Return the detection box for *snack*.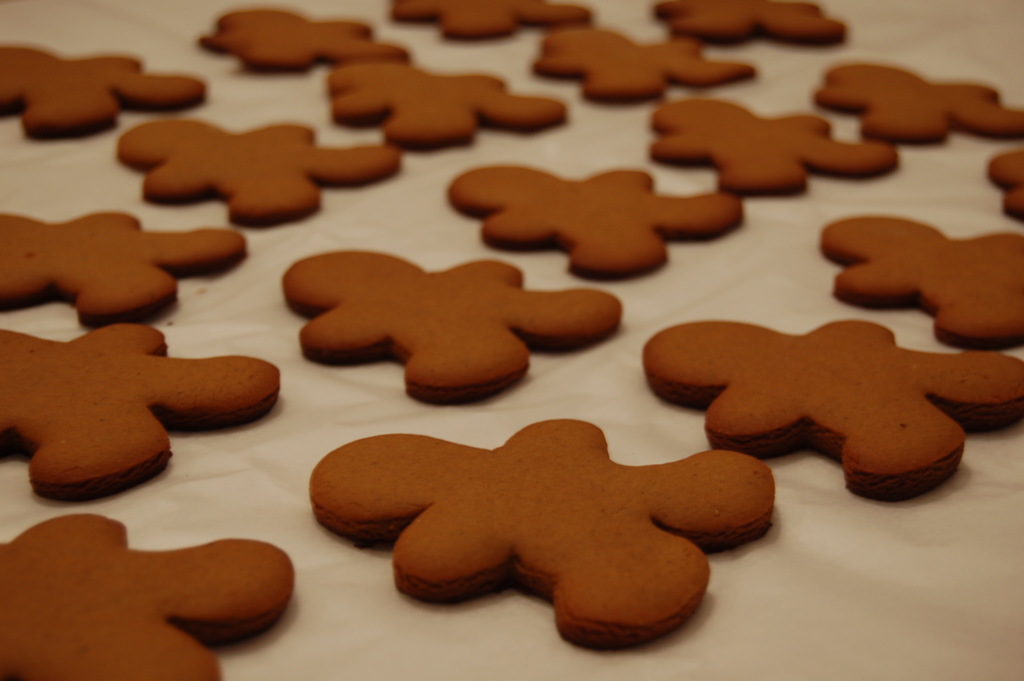
crop(651, 101, 896, 197).
